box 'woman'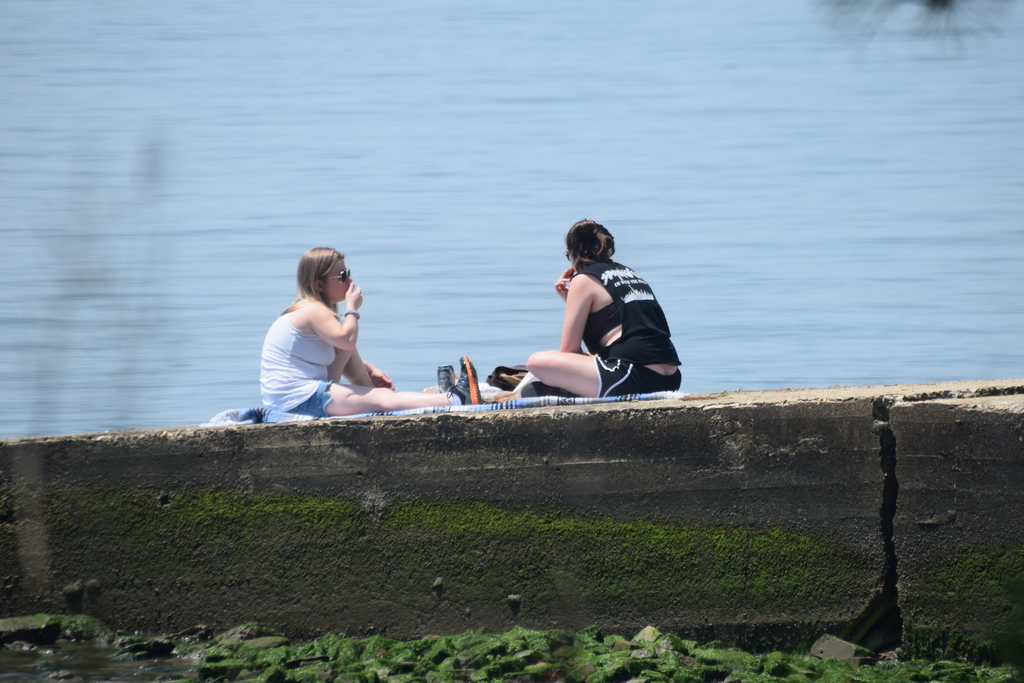
<region>261, 250, 431, 450</region>
